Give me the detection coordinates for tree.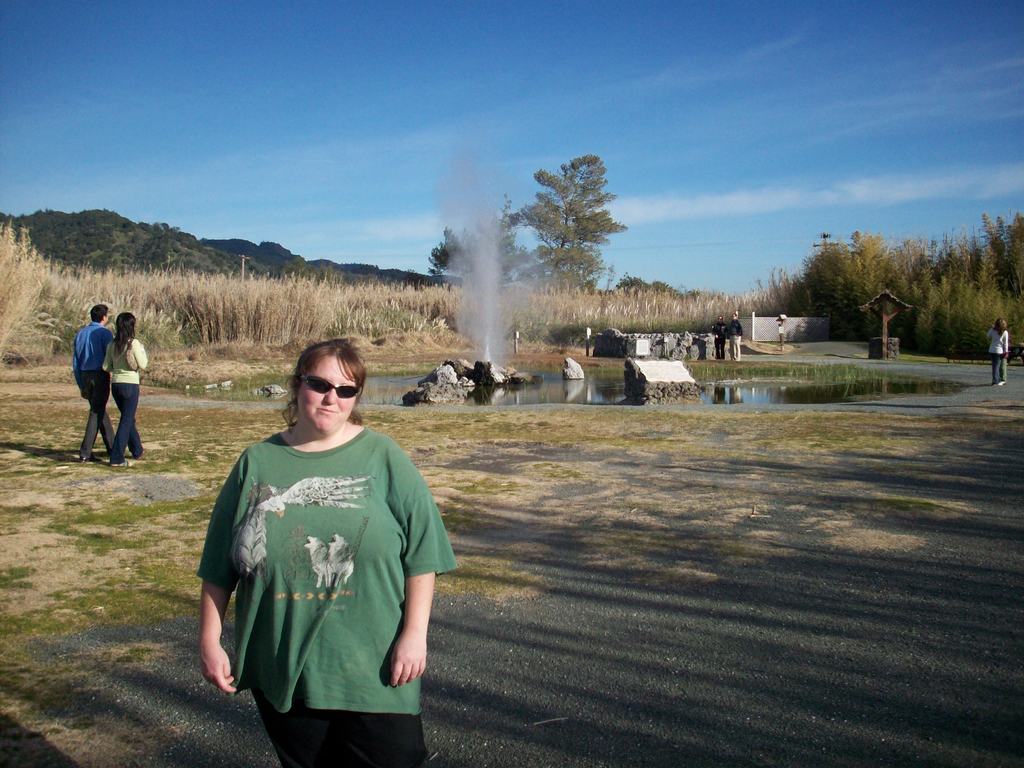
{"left": 504, "top": 154, "right": 627, "bottom": 292}.
